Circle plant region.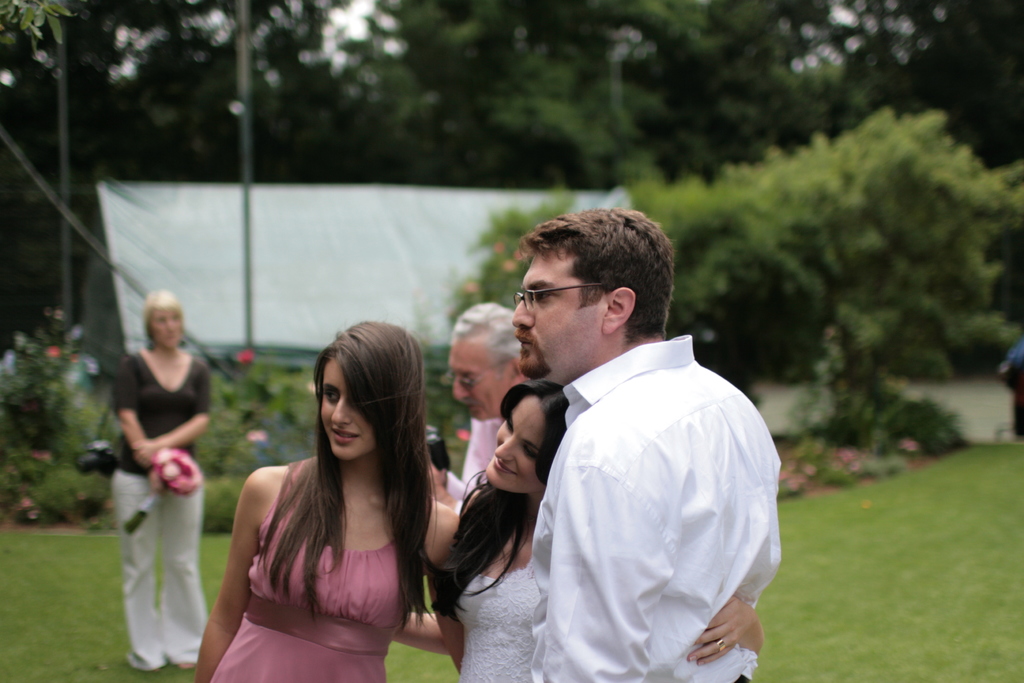
Region: rect(0, 308, 141, 524).
